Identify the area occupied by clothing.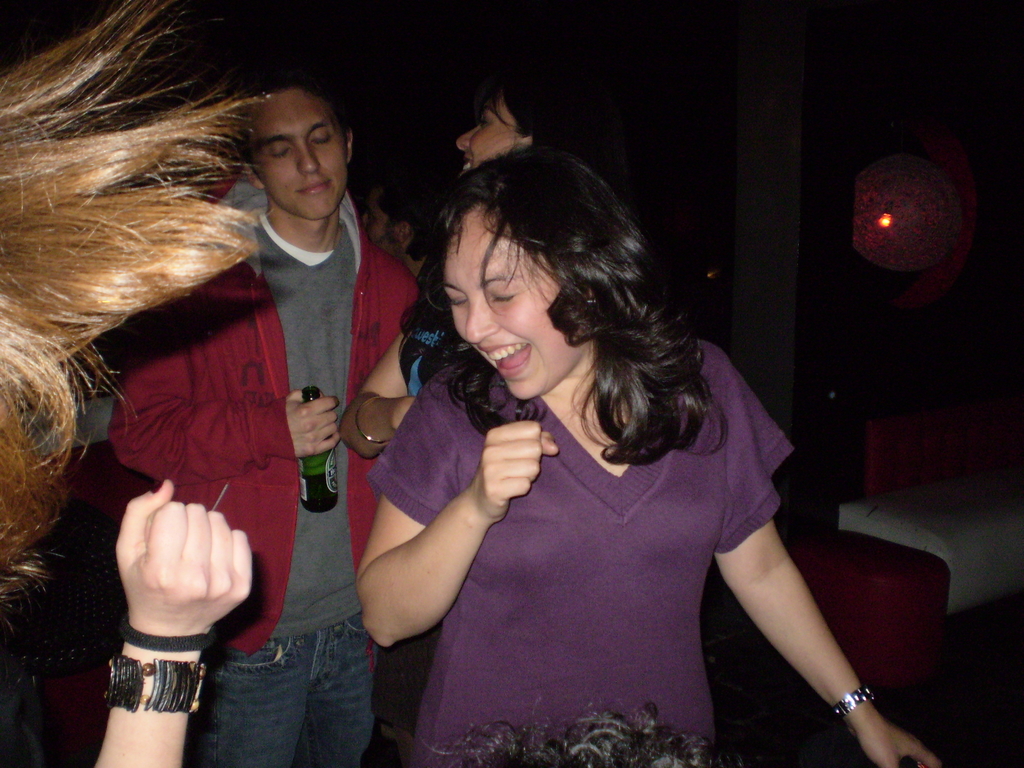
Area: (x1=102, y1=158, x2=426, y2=767).
